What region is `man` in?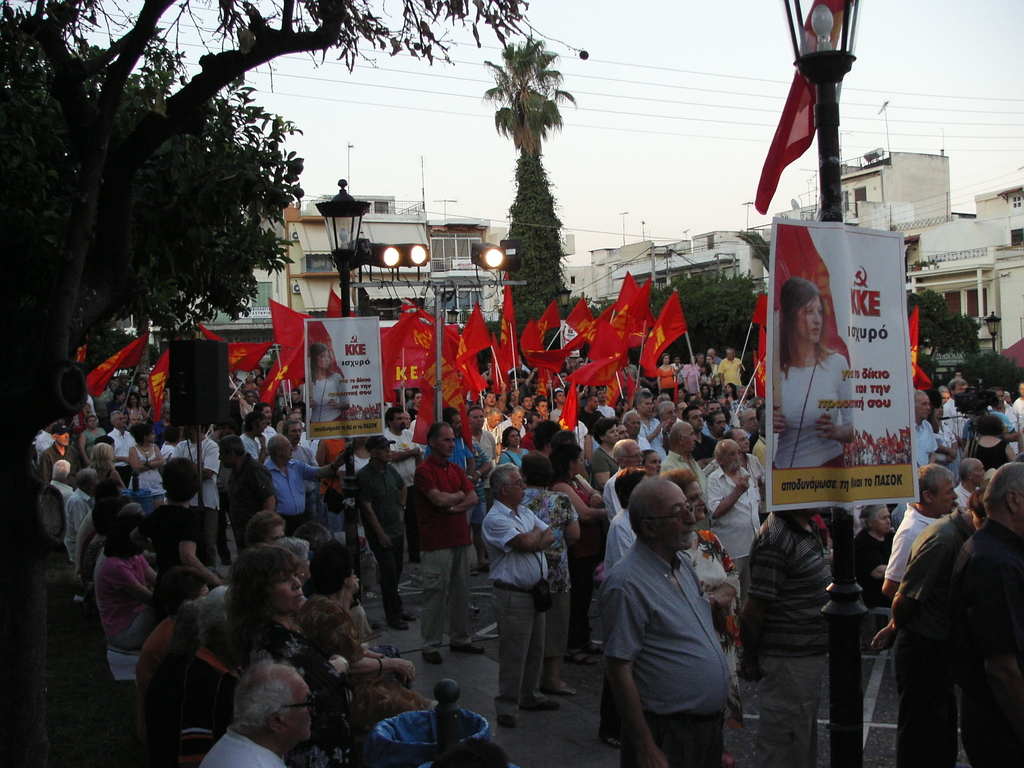
<region>867, 465, 968, 650</region>.
